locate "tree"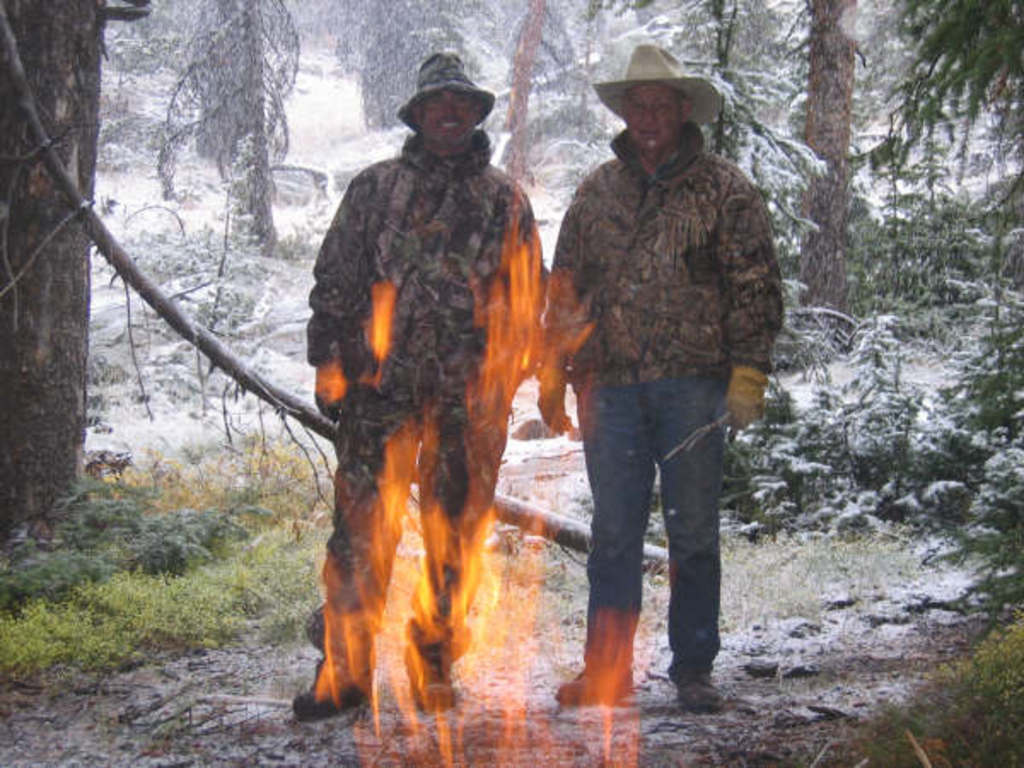
locate(787, 2, 847, 311)
